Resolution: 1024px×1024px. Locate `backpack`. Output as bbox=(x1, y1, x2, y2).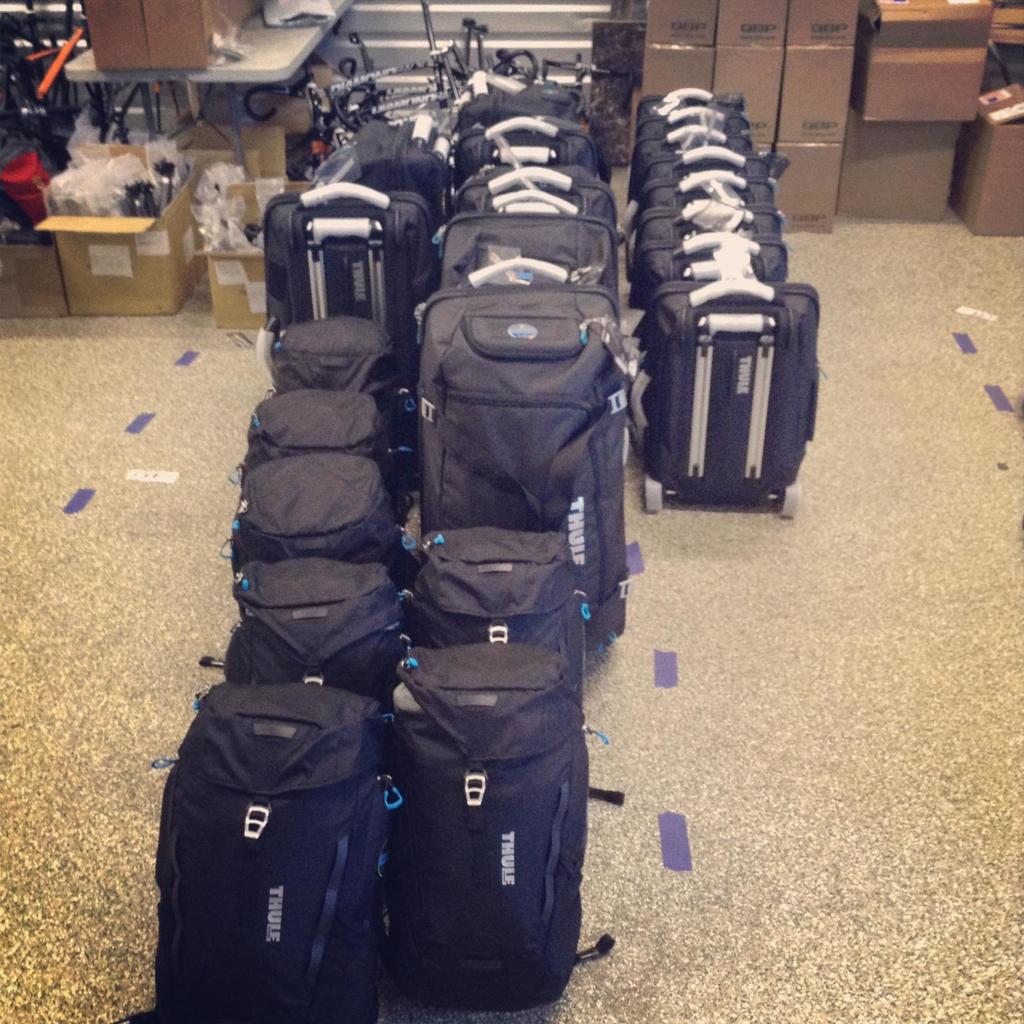
bbox=(471, 140, 598, 200).
